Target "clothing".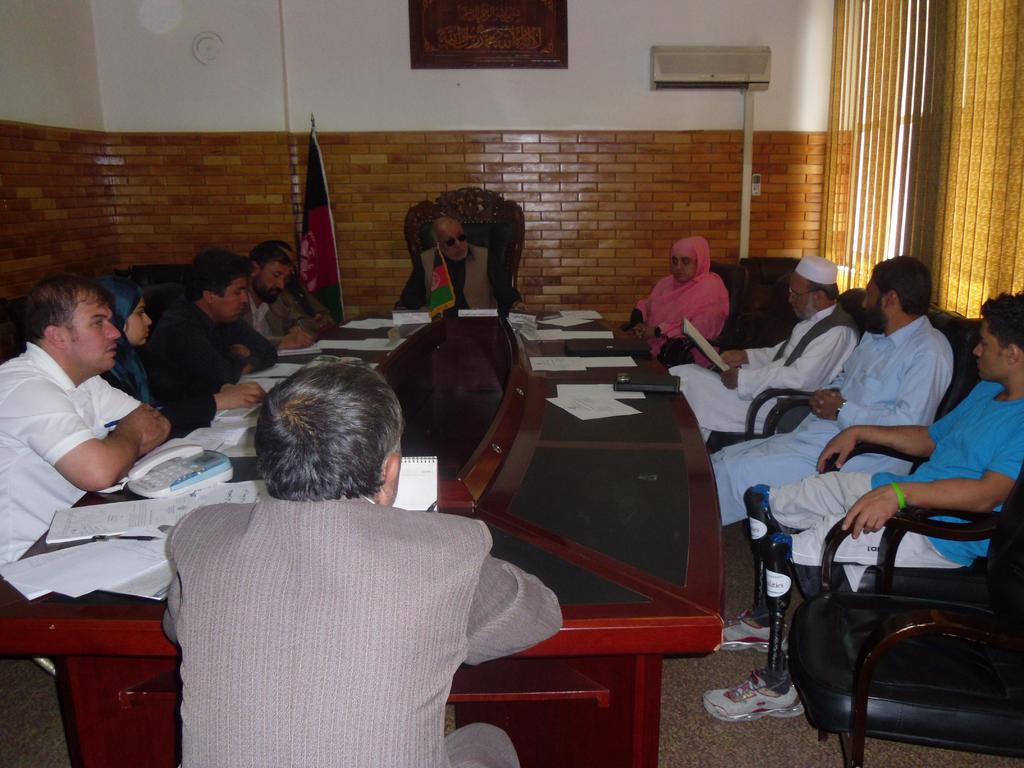
Target region: x1=394, y1=243, x2=516, y2=315.
